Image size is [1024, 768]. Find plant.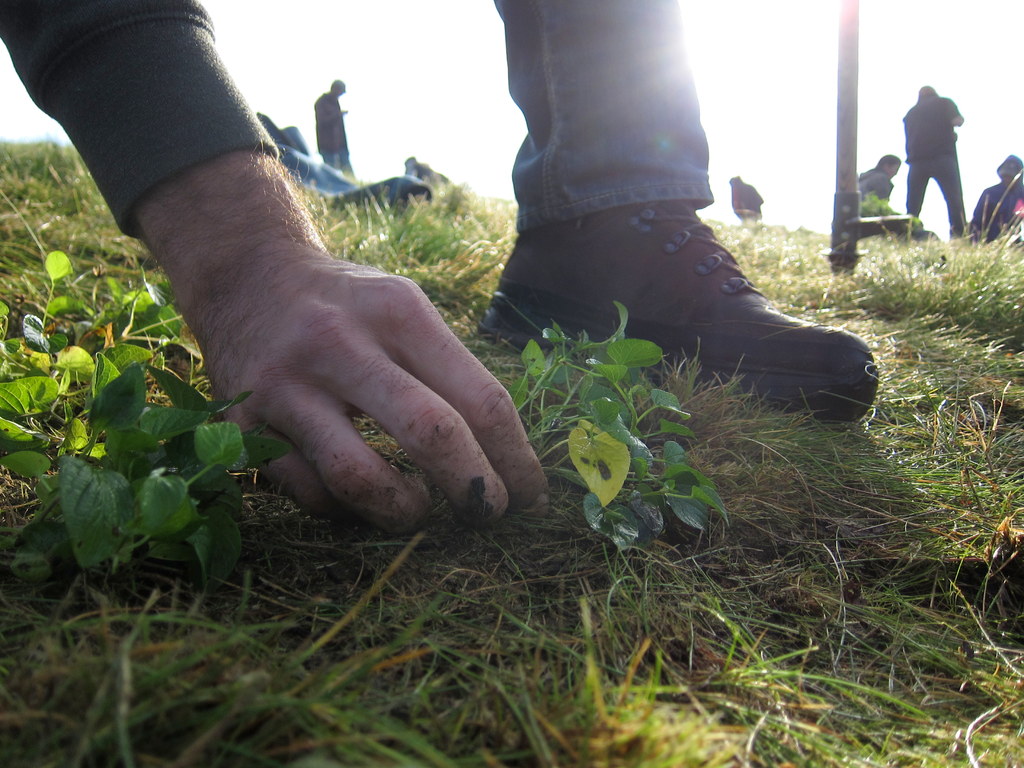
l=0, t=132, r=129, b=236.
